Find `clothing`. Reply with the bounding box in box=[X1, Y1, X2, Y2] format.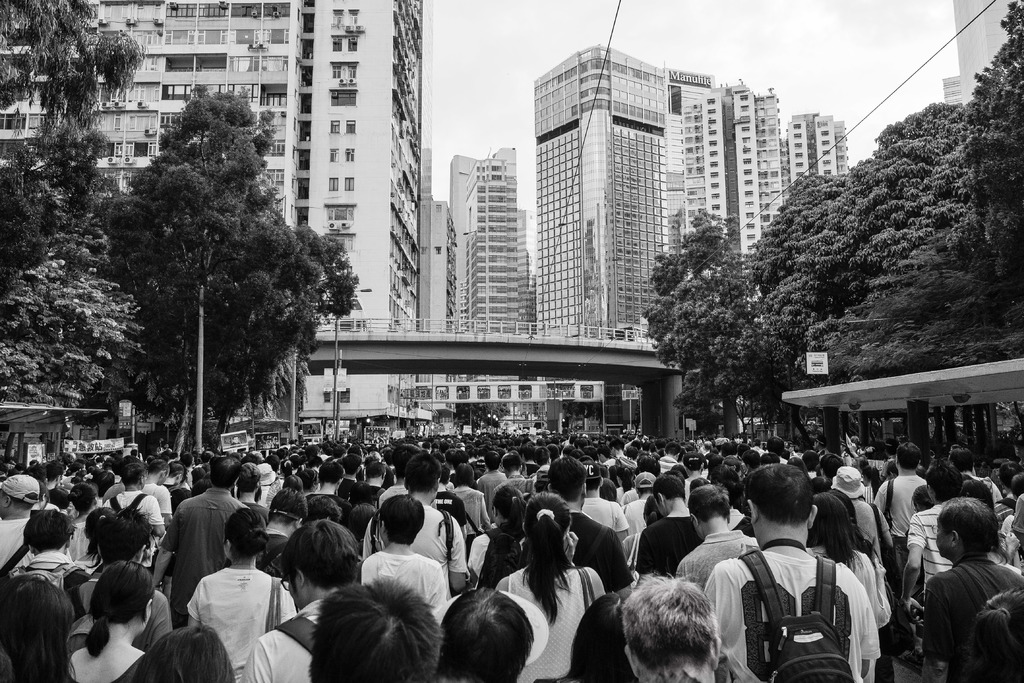
box=[175, 486, 191, 511].
